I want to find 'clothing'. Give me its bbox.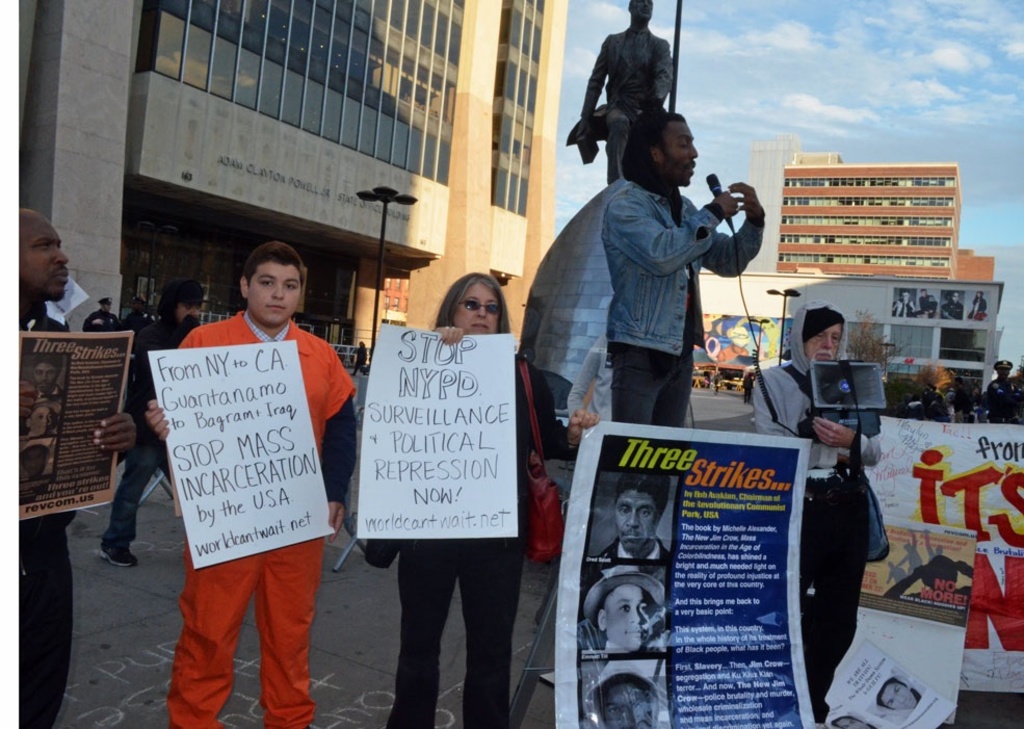
rect(753, 300, 882, 722).
